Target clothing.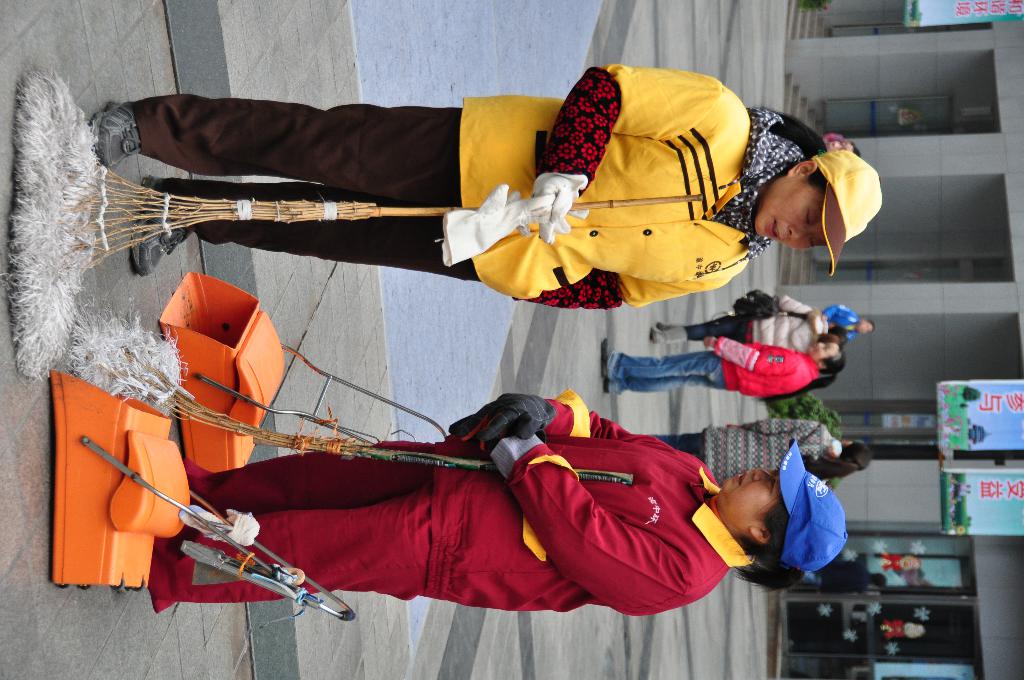
Target region: box=[659, 291, 827, 346].
